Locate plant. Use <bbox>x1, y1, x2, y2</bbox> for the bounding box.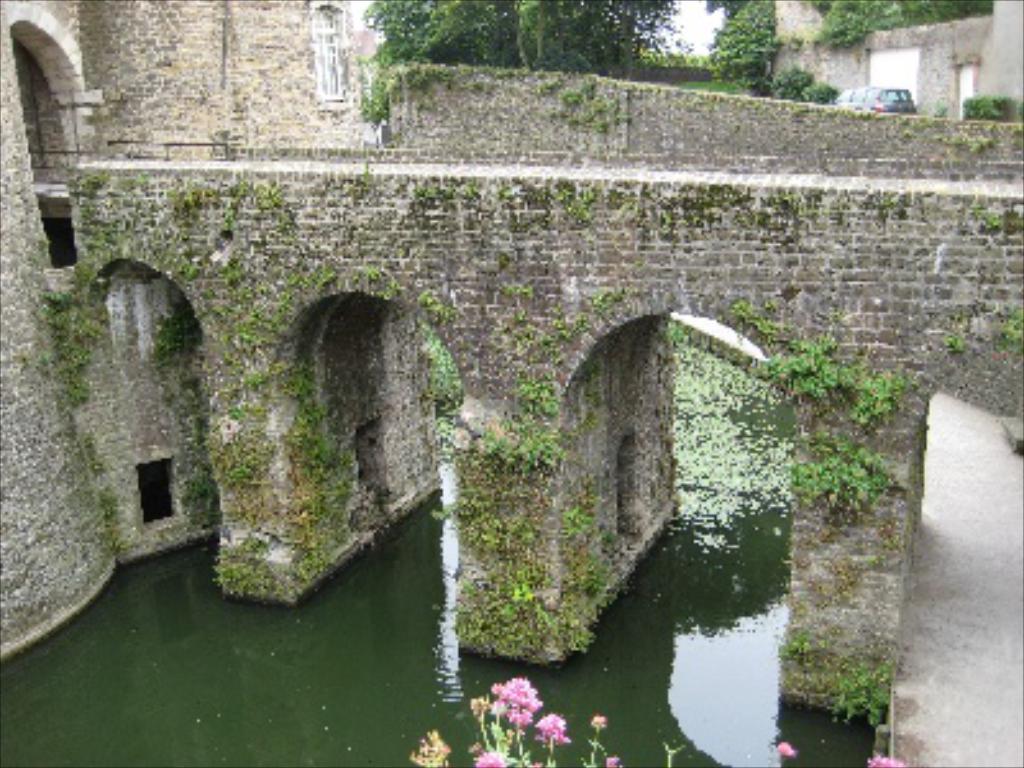
<bbox>804, 79, 840, 108</bbox>.
